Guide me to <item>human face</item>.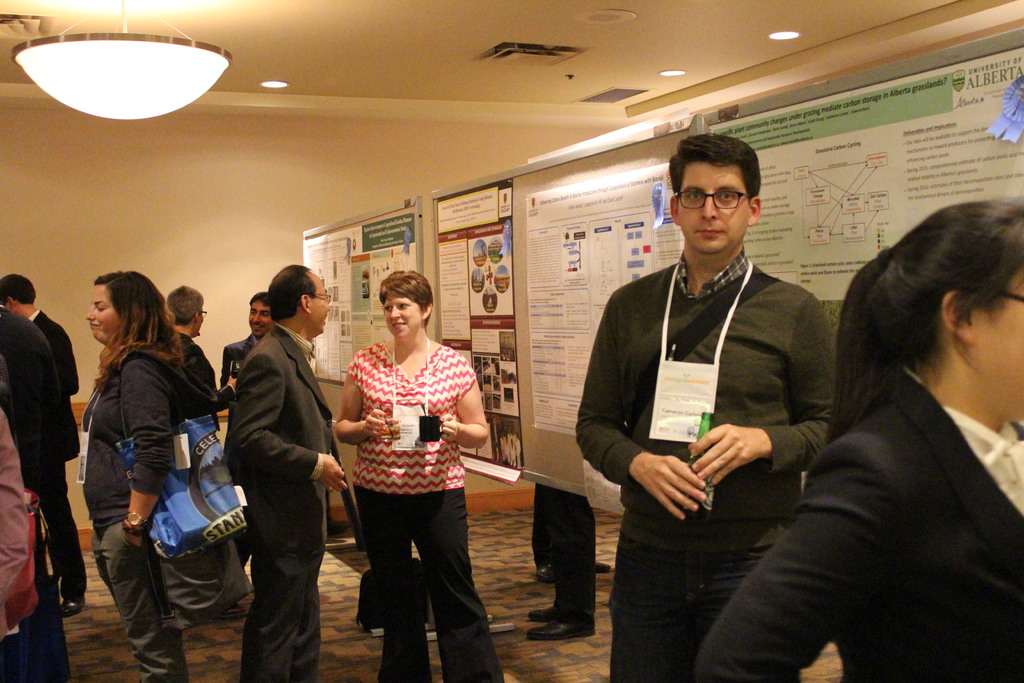
Guidance: 309,284,330,332.
